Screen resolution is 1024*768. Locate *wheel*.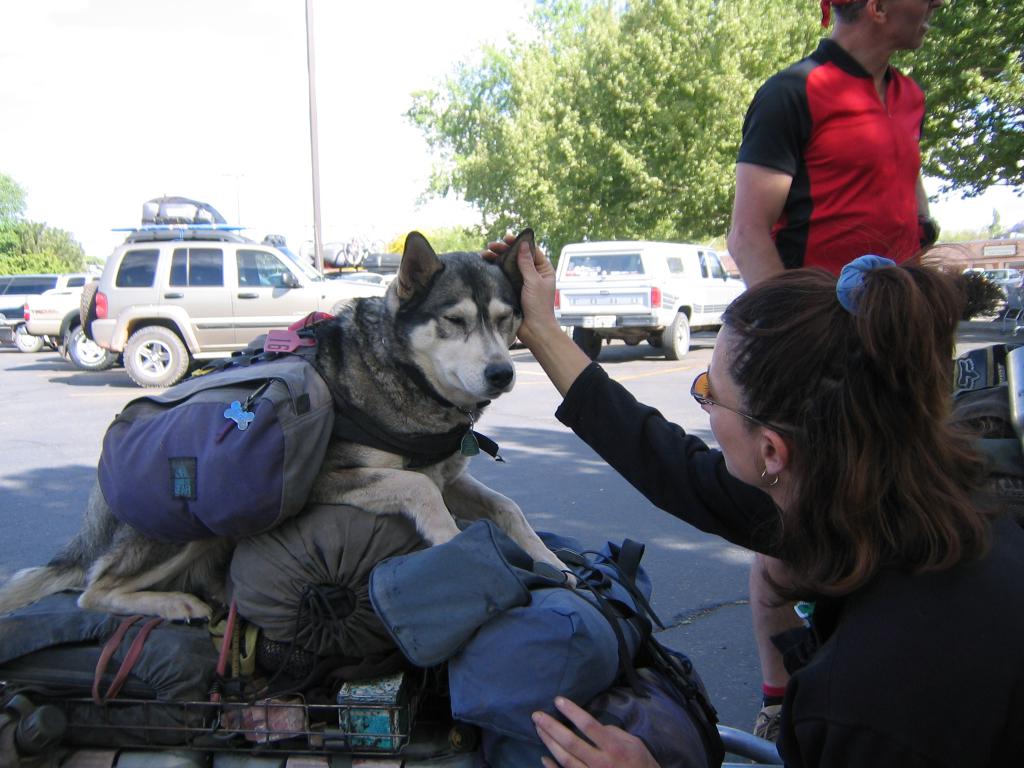
region(1000, 327, 1006, 335).
